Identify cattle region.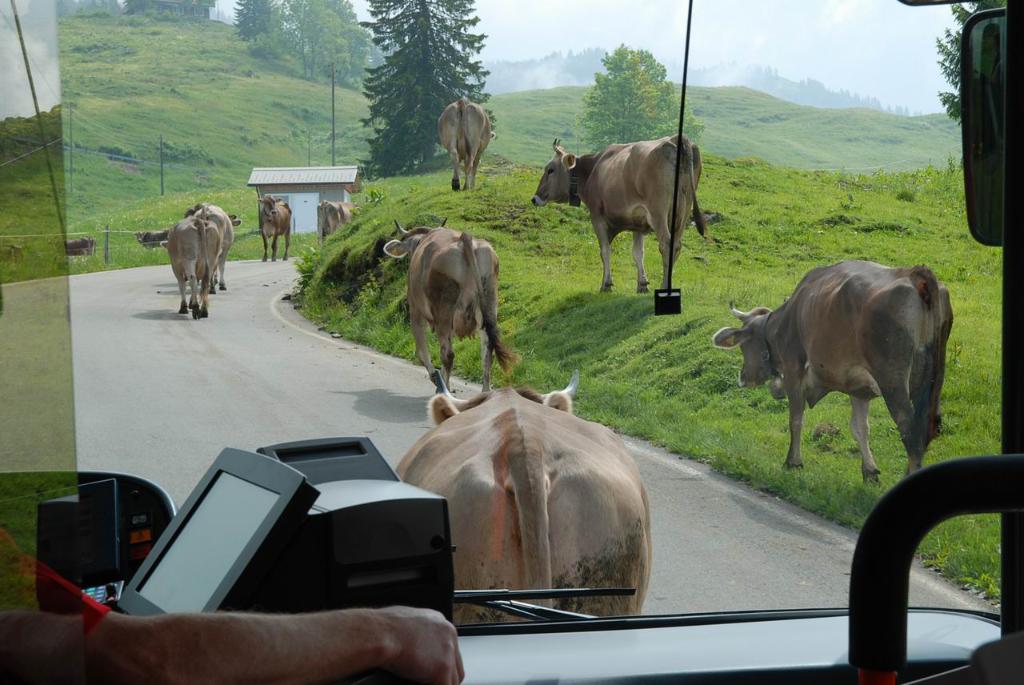
Region: locate(529, 130, 707, 297).
